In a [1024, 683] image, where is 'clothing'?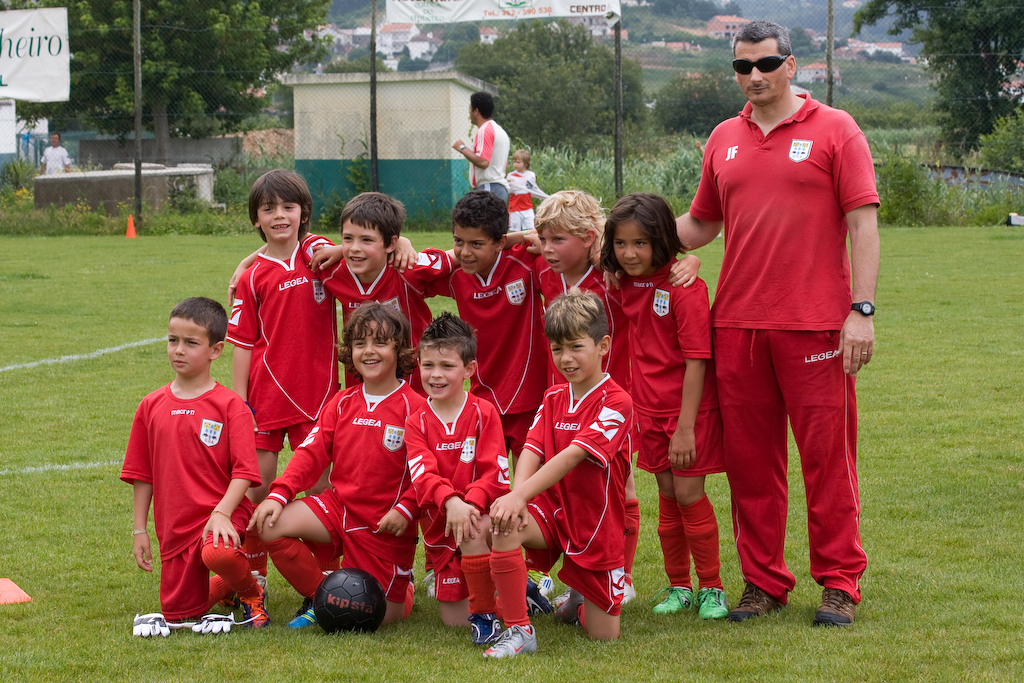
<box>461,123,518,204</box>.
